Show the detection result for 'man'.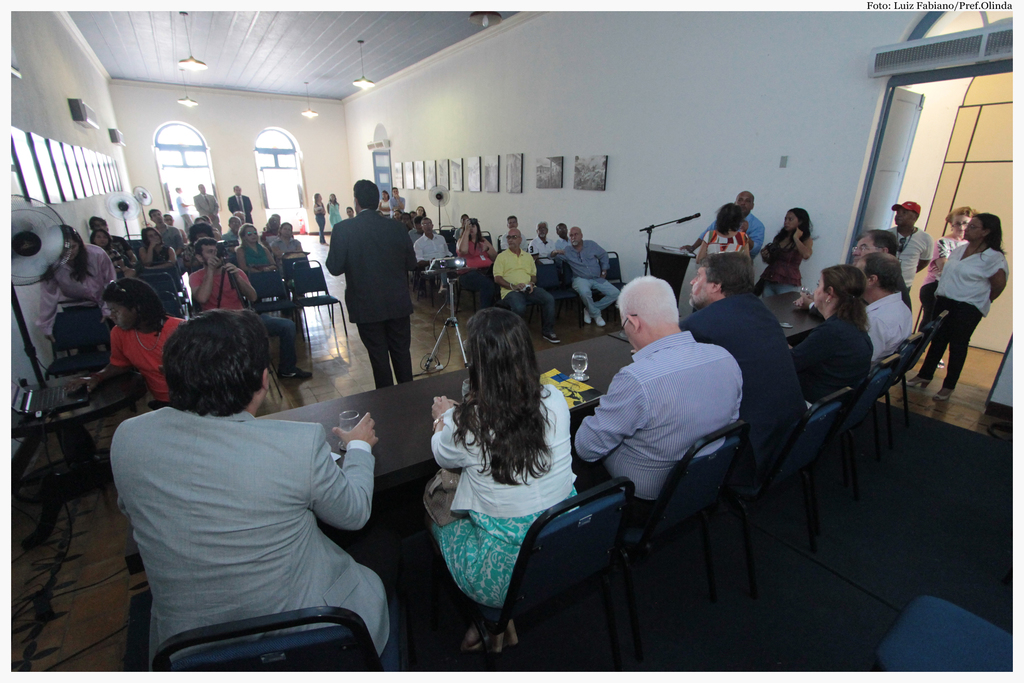
box(186, 241, 315, 383).
